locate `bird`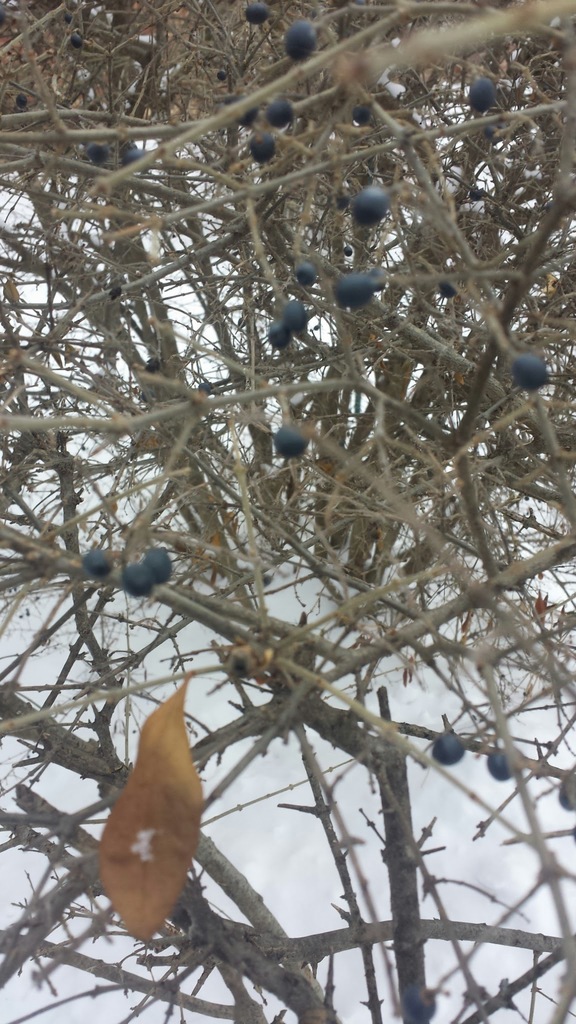
<box>420,714,467,772</box>
